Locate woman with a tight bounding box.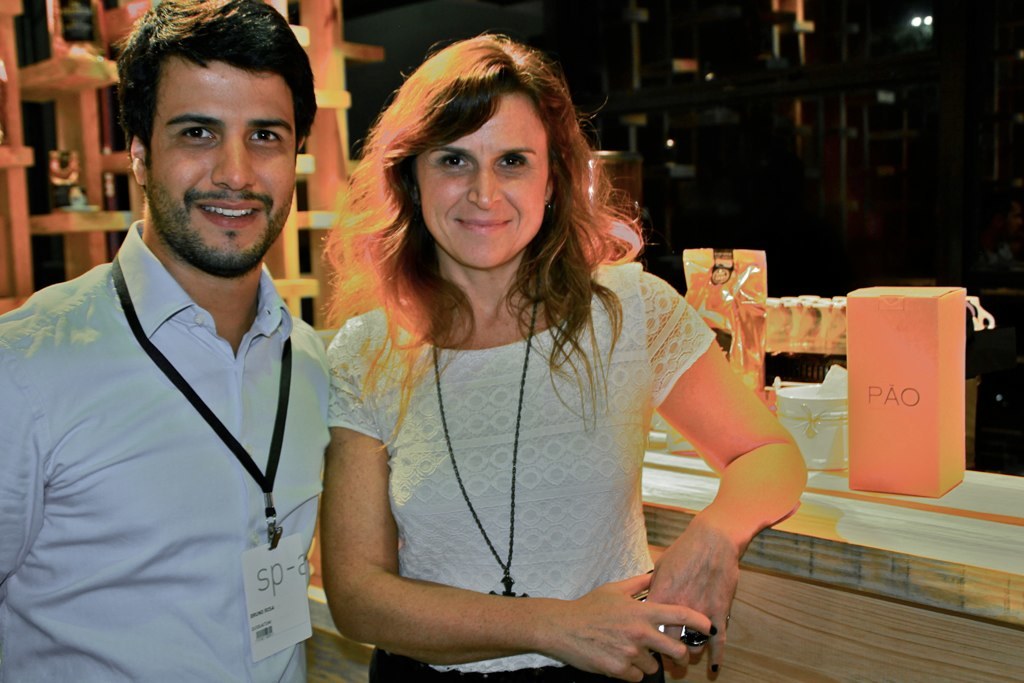
276:50:778:682.
